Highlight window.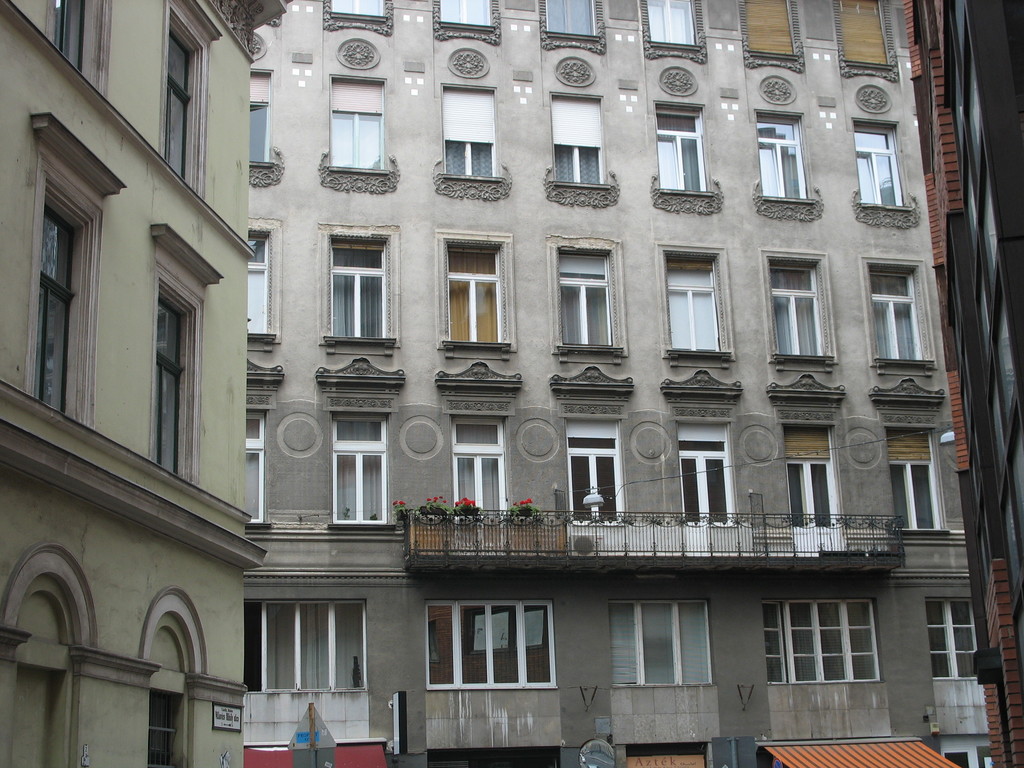
Highlighted region: rect(330, 243, 384, 344).
